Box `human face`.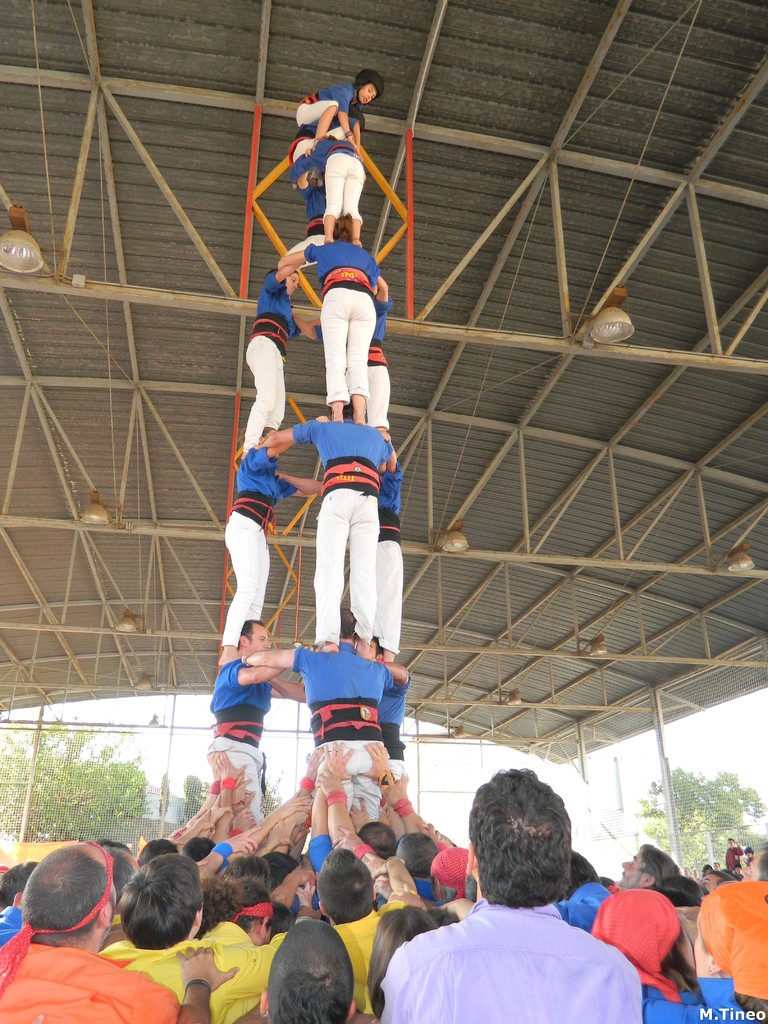
left=728, top=839, right=735, bottom=846.
